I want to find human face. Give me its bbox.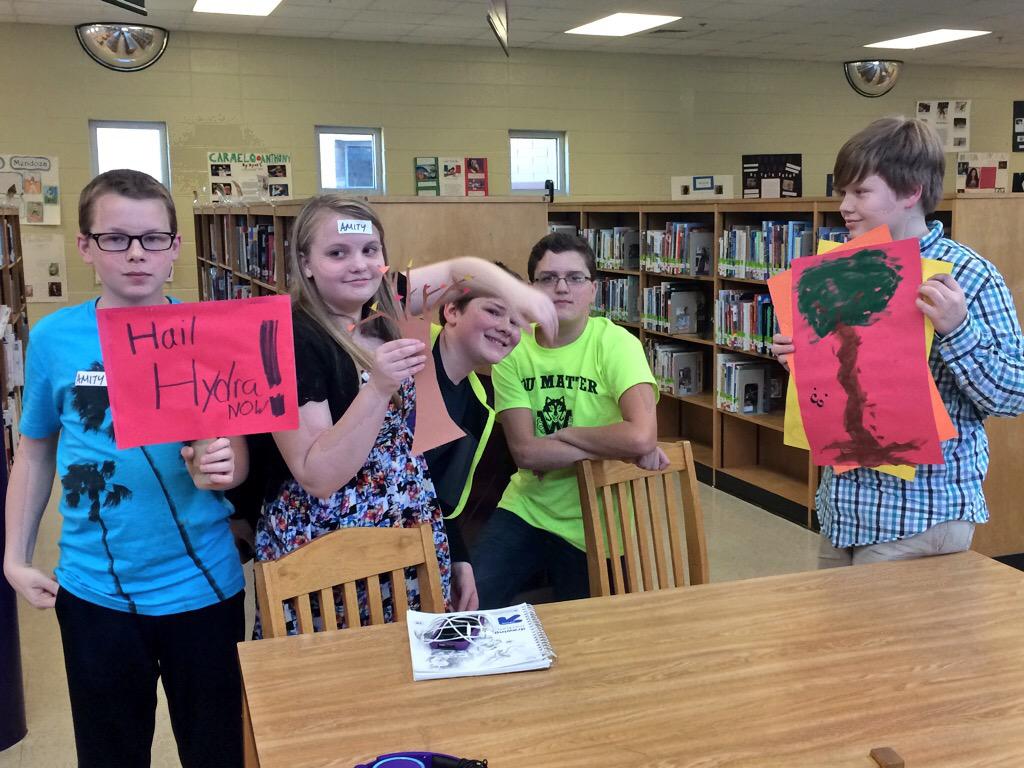
pyautogui.locateOnScreen(88, 195, 175, 295).
